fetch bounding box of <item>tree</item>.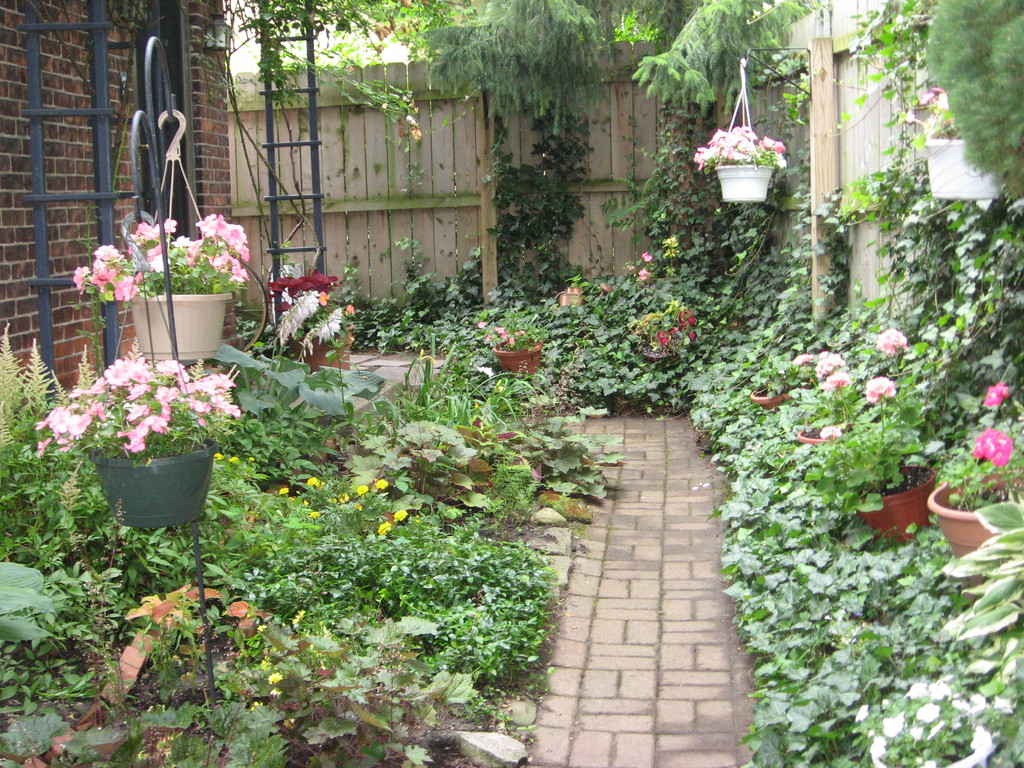
Bbox: BBox(476, 155, 543, 302).
